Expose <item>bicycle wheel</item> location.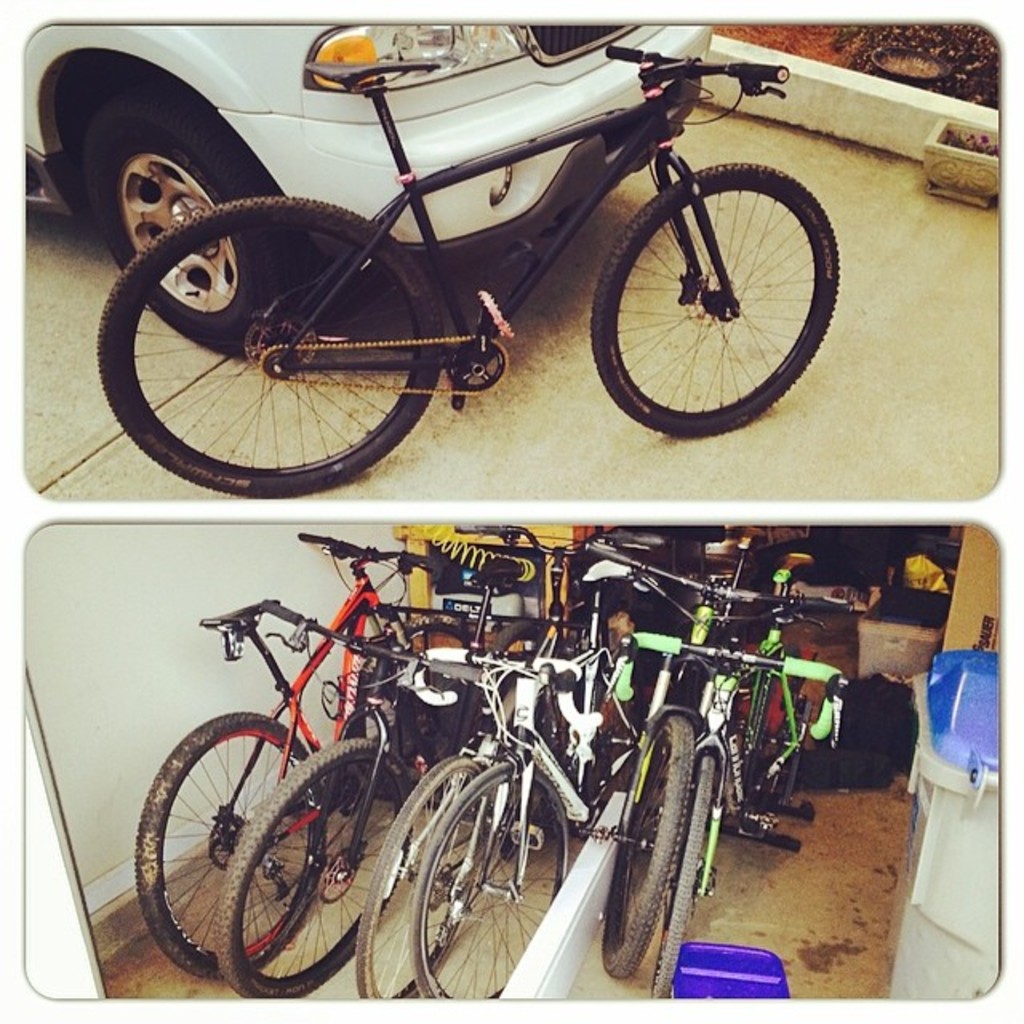
Exposed at {"x1": 464, "y1": 606, "x2": 549, "y2": 824}.
